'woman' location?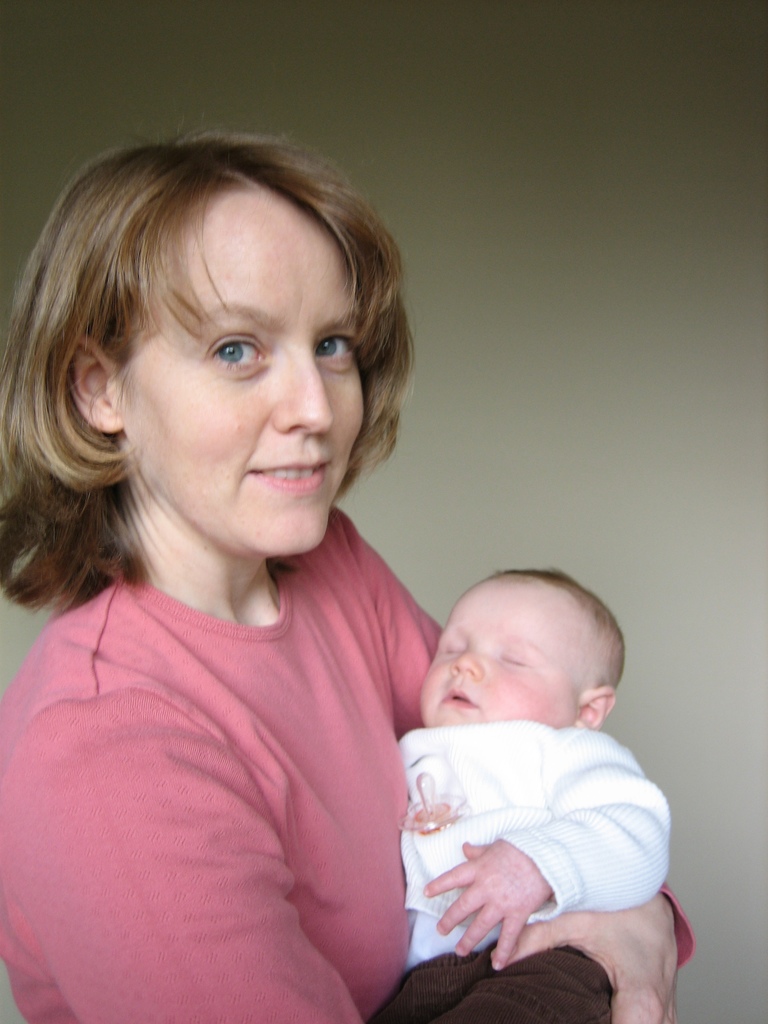
0, 120, 689, 1023
